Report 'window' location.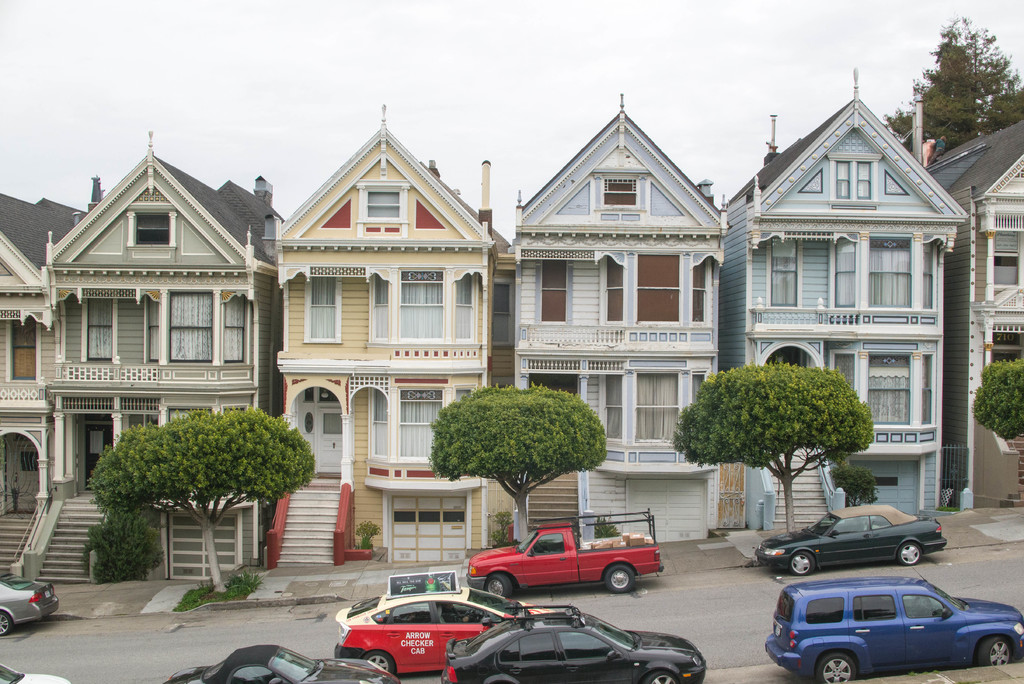
Report: select_region(600, 179, 639, 209).
